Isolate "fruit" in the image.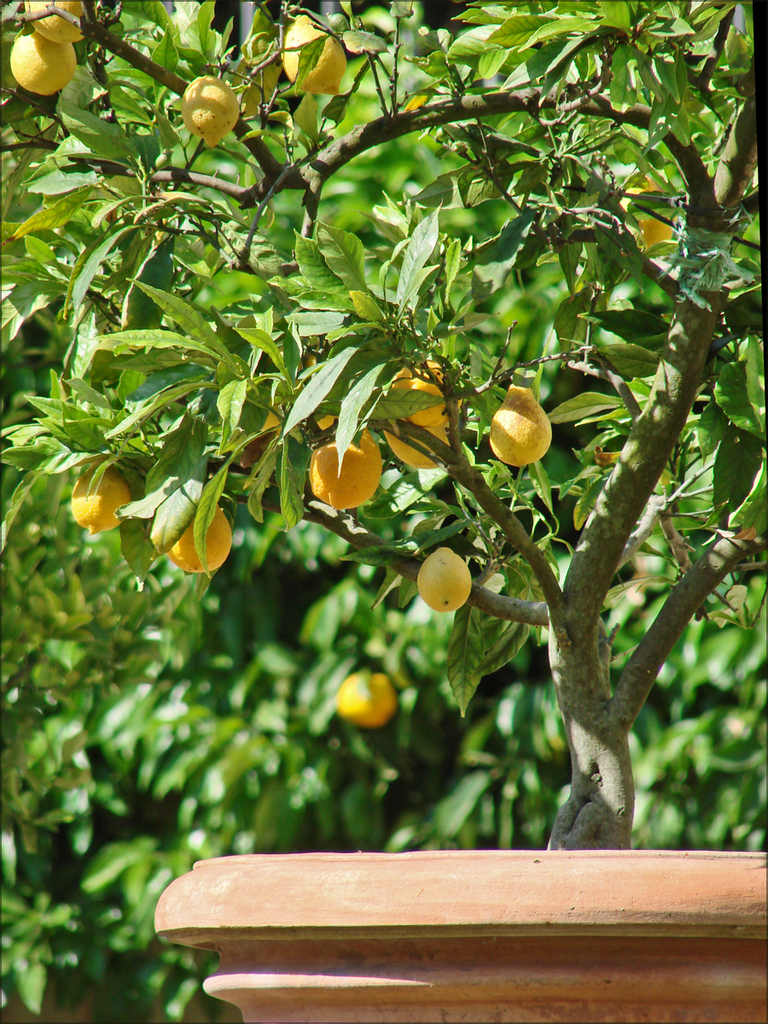
Isolated region: detection(288, 12, 340, 97).
